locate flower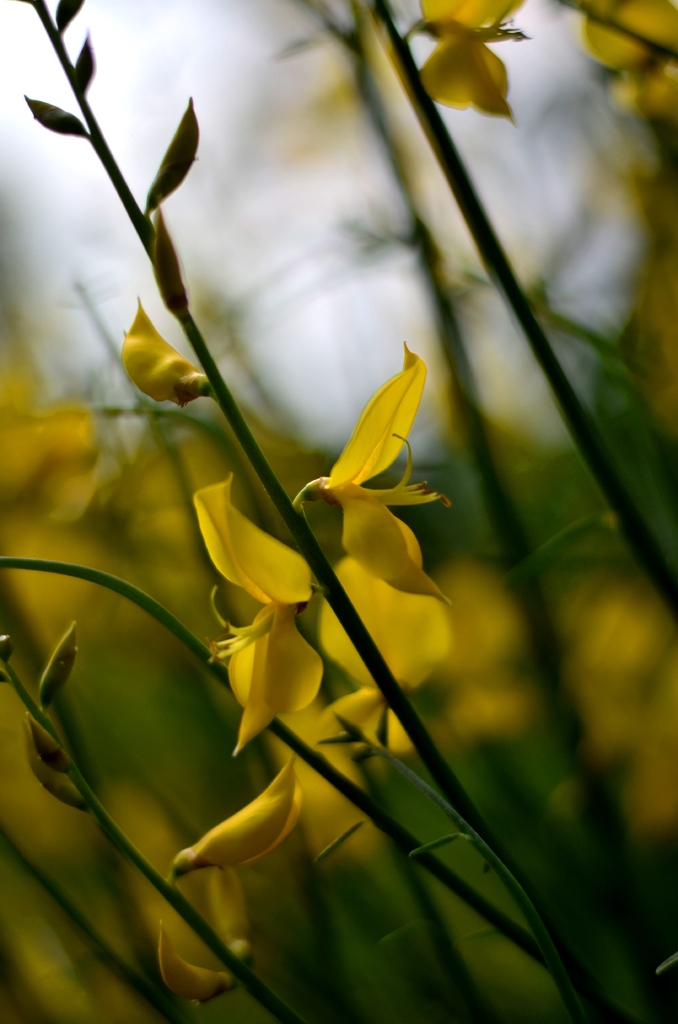
409/0/533/129
